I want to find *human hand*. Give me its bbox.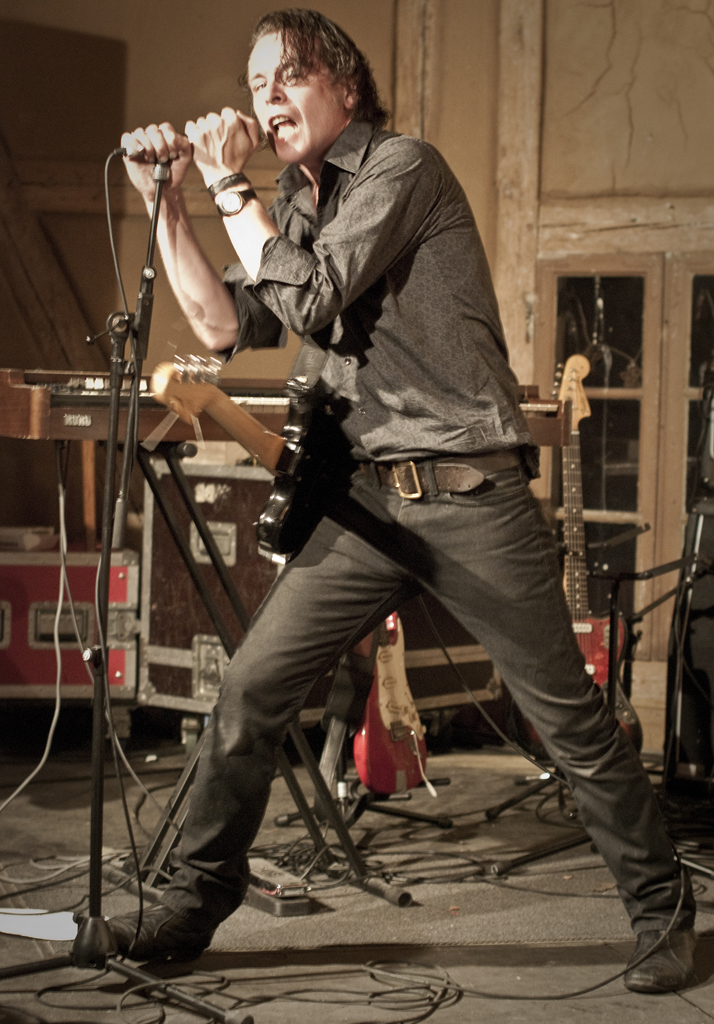
crop(182, 102, 262, 184).
